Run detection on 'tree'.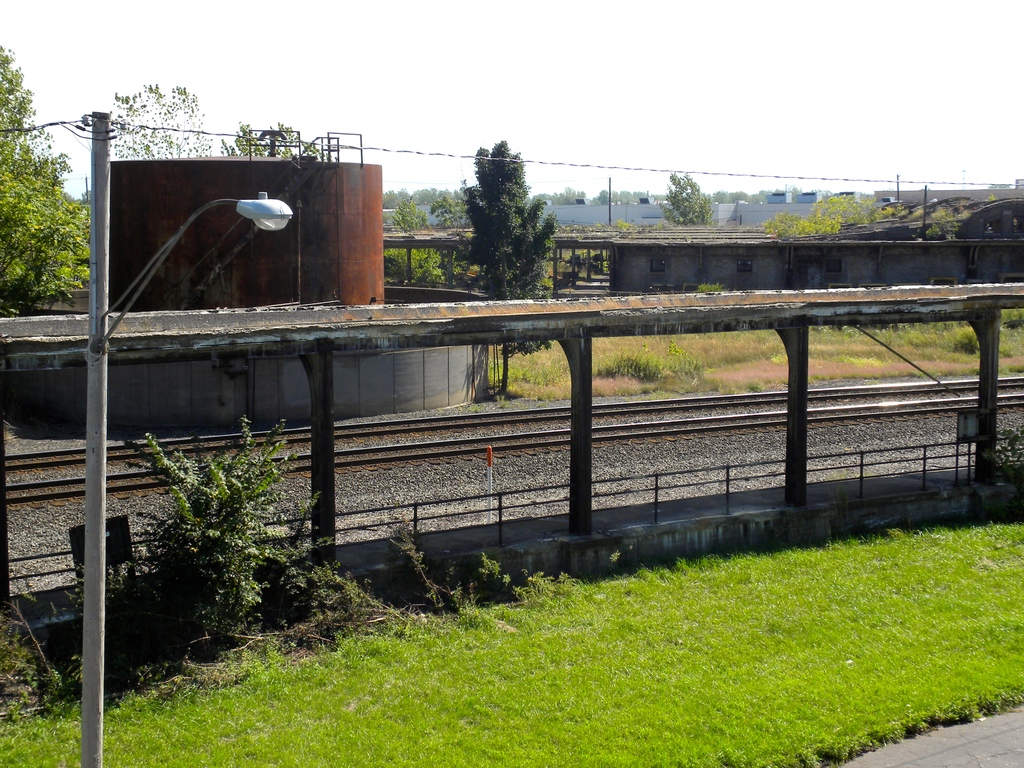
Result: (448, 130, 571, 285).
